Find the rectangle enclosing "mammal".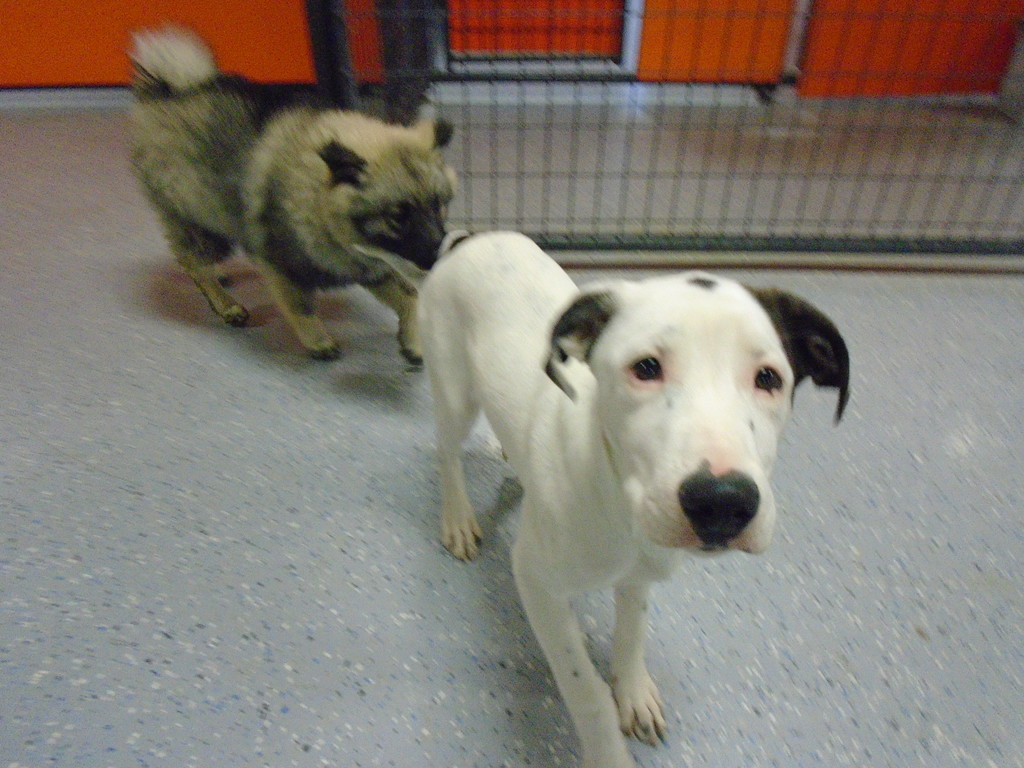
detection(371, 214, 919, 767).
